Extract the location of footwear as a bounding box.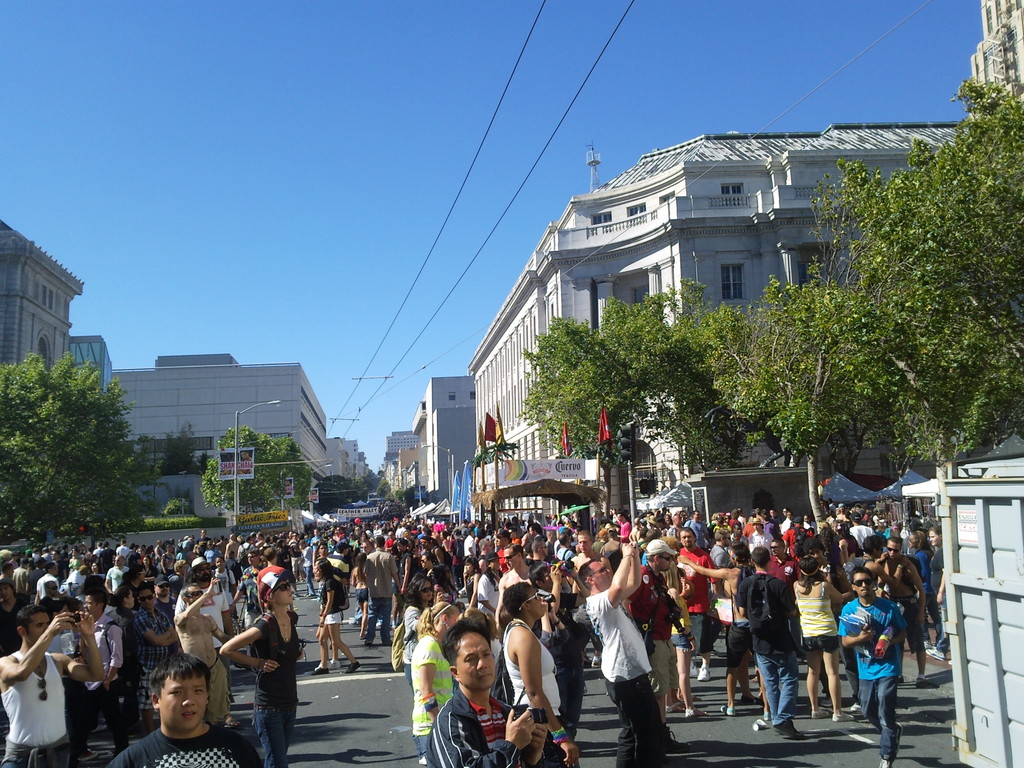
left=810, top=710, right=824, bottom=720.
